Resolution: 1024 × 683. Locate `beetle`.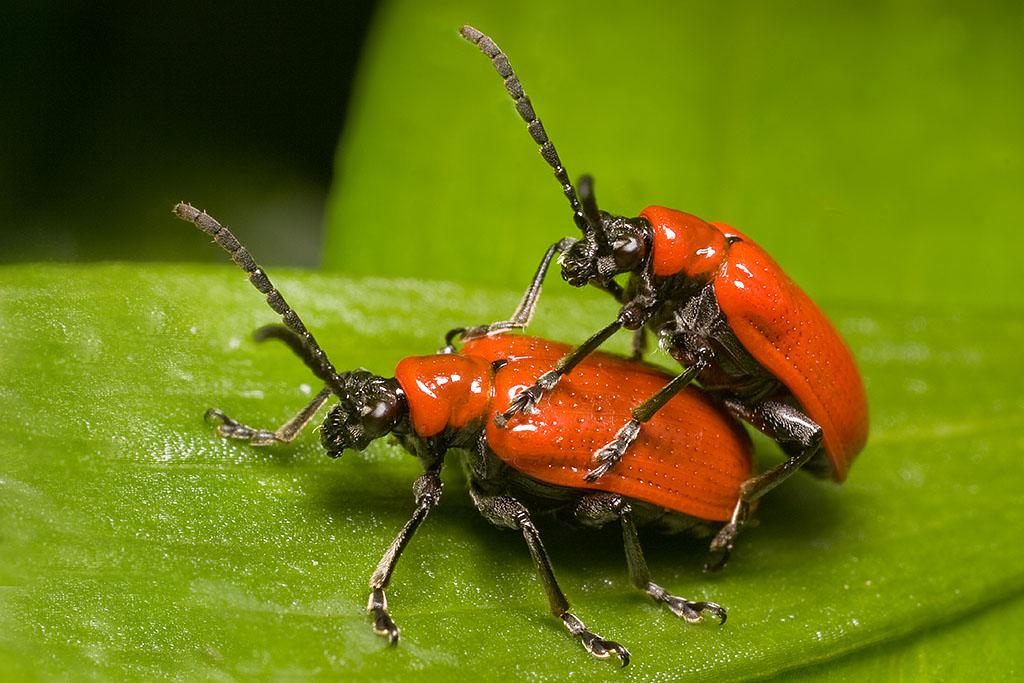
{"x1": 444, "y1": 19, "x2": 876, "y2": 580}.
